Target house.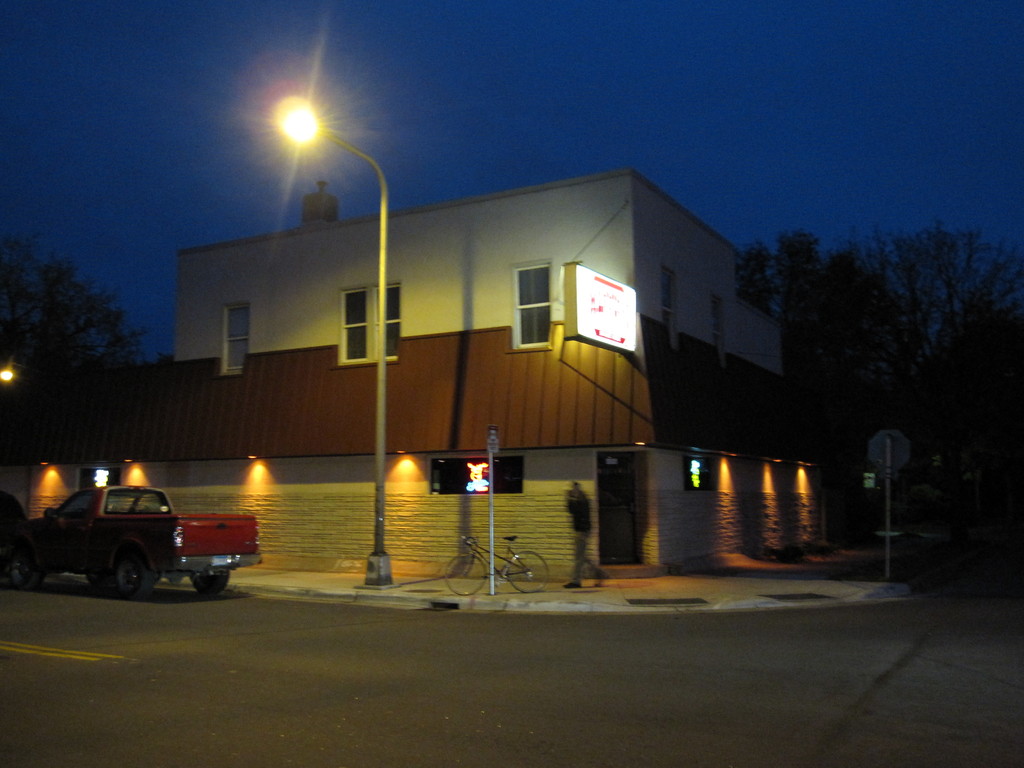
Target region: {"left": 0, "top": 171, "right": 882, "bottom": 577}.
